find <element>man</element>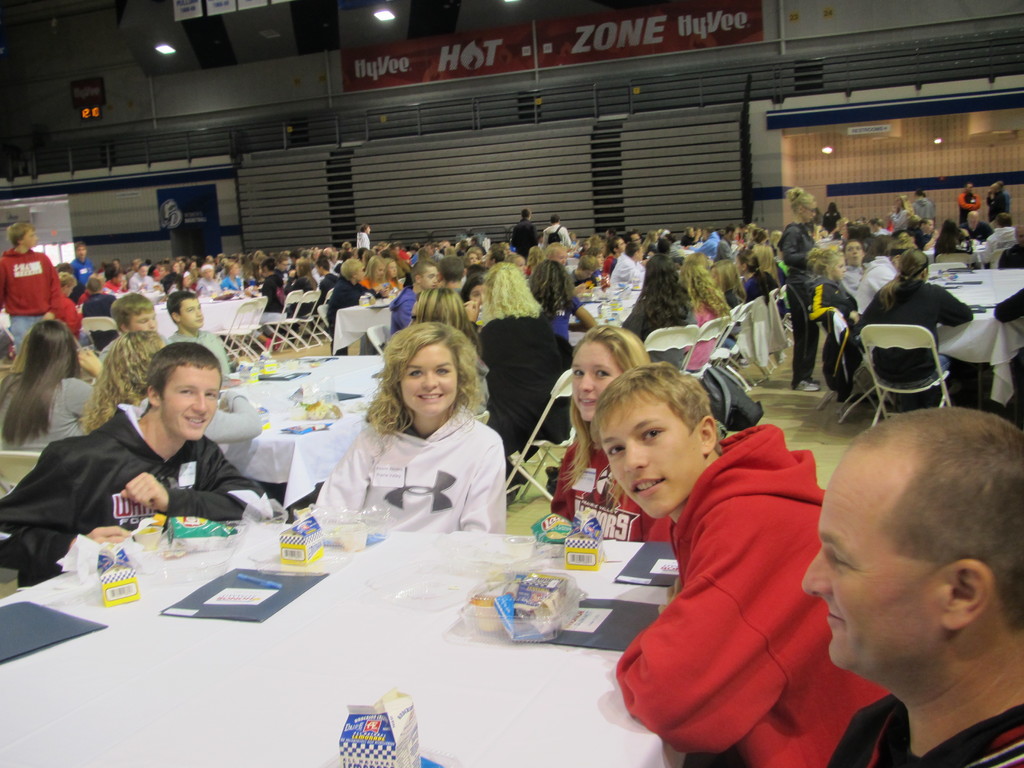
(584, 361, 895, 767)
